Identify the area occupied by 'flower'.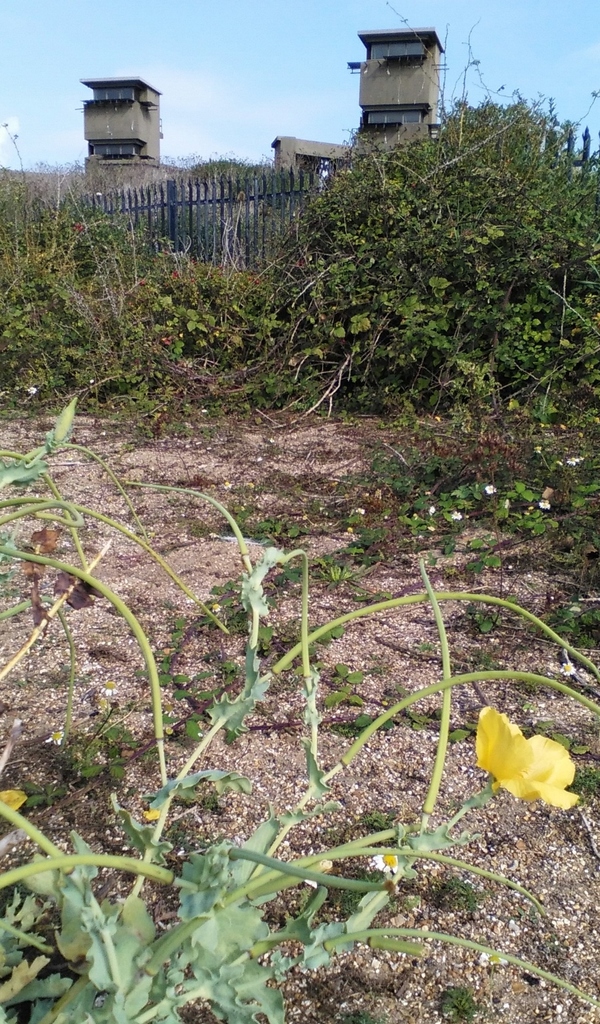
Area: box=[217, 262, 222, 269].
